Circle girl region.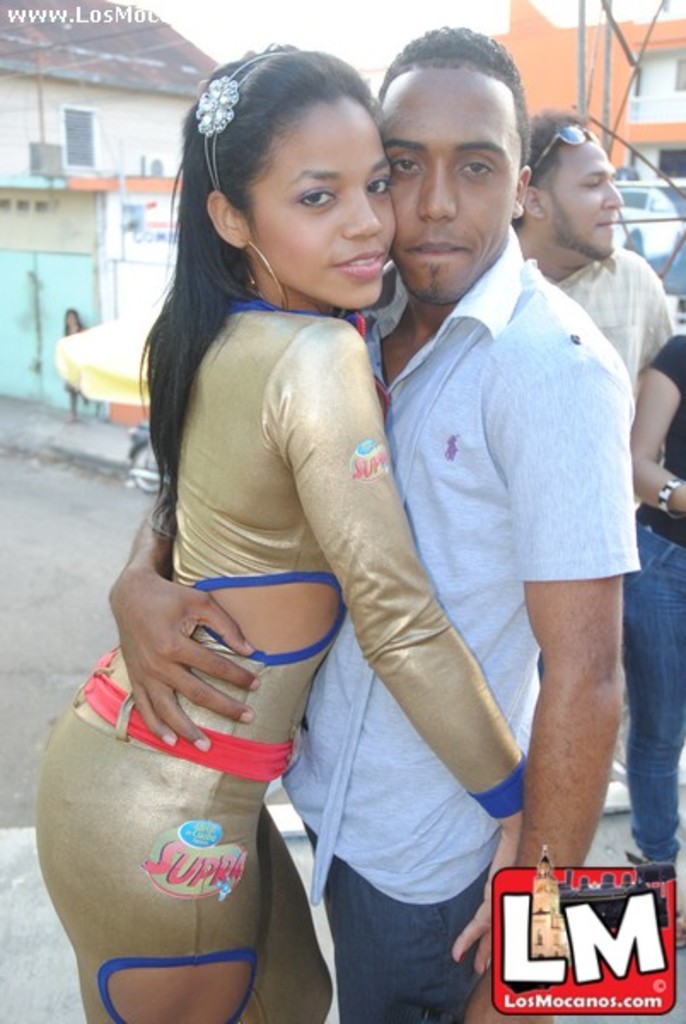
Region: (34,44,527,1022).
